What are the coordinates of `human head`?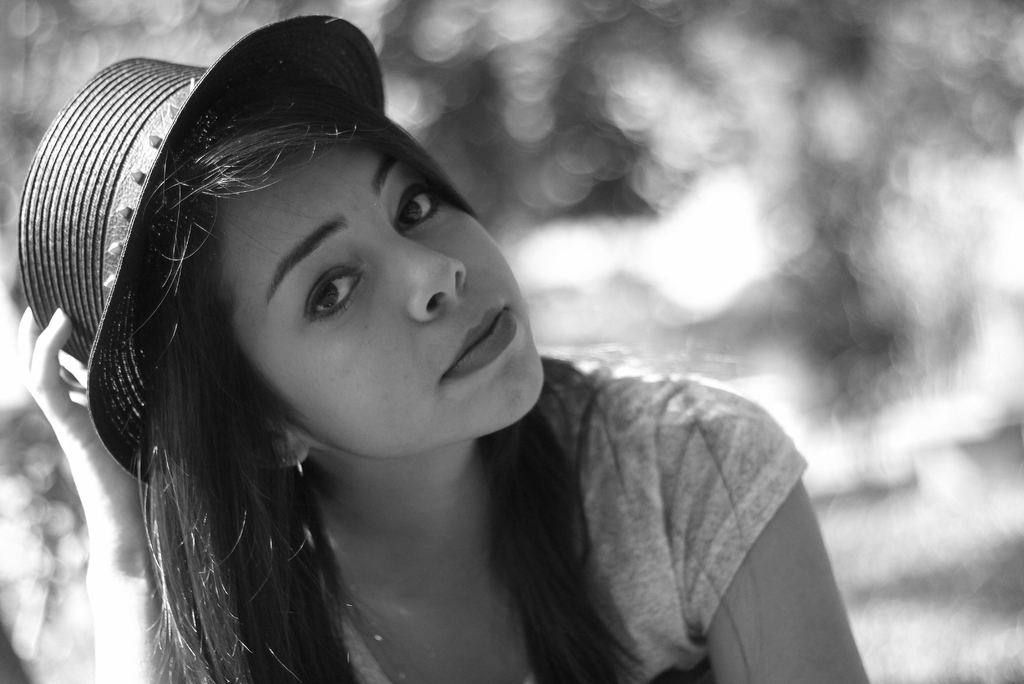
{"x1": 109, "y1": 10, "x2": 539, "y2": 488}.
